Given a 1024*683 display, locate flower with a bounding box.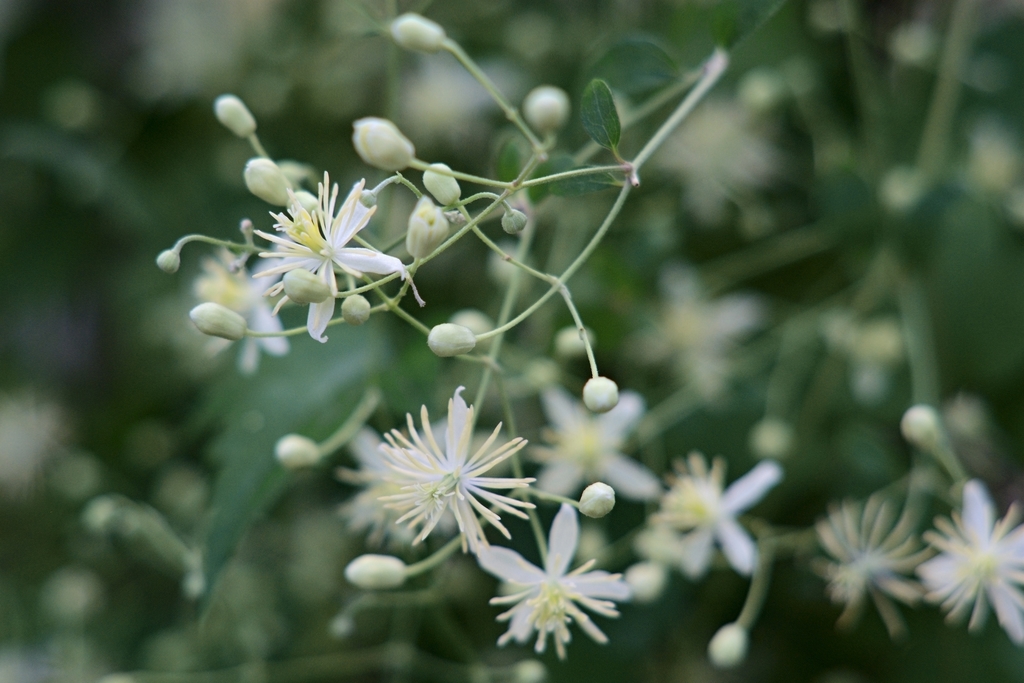
Located: select_region(545, 387, 656, 504).
